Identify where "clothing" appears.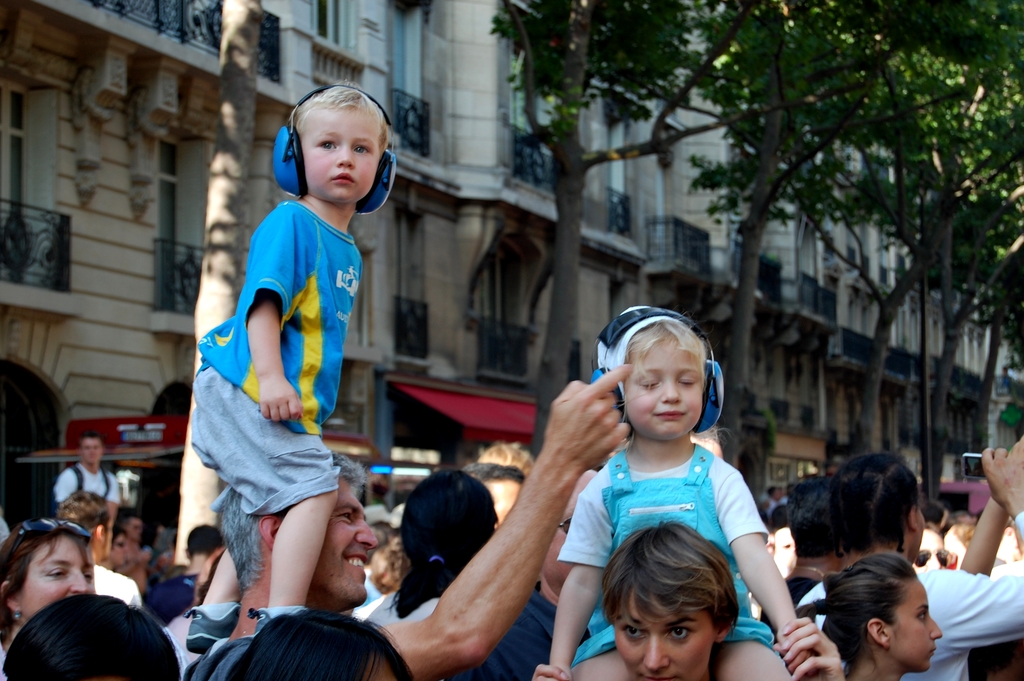
Appears at <region>796, 513, 1023, 680</region>.
